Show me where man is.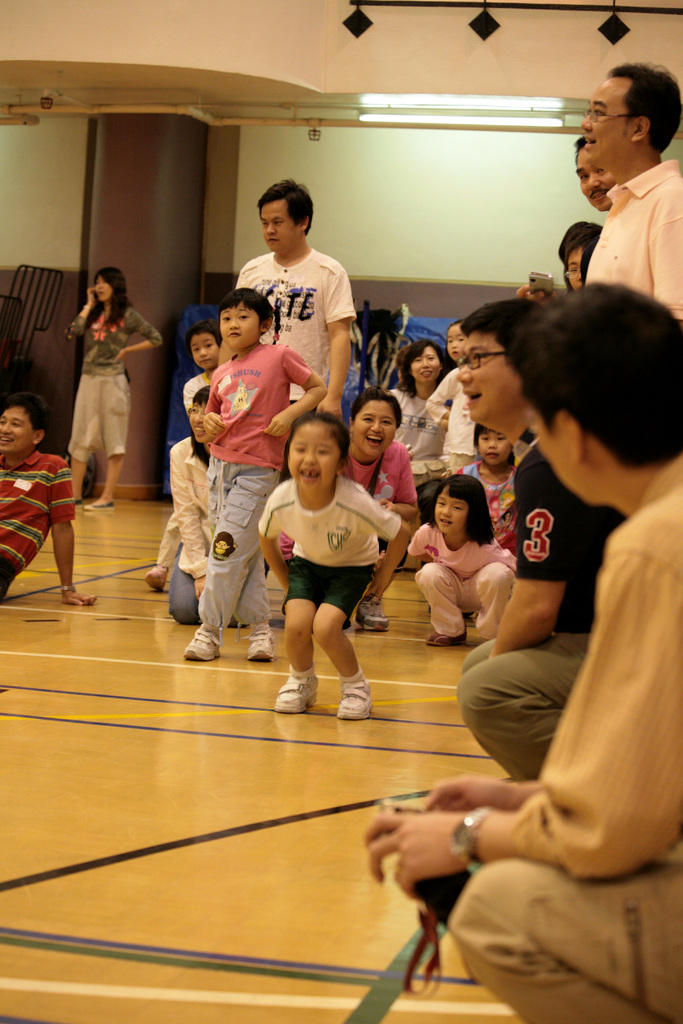
man is at {"x1": 565, "y1": 134, "x2": 618, "y2": 211}.
